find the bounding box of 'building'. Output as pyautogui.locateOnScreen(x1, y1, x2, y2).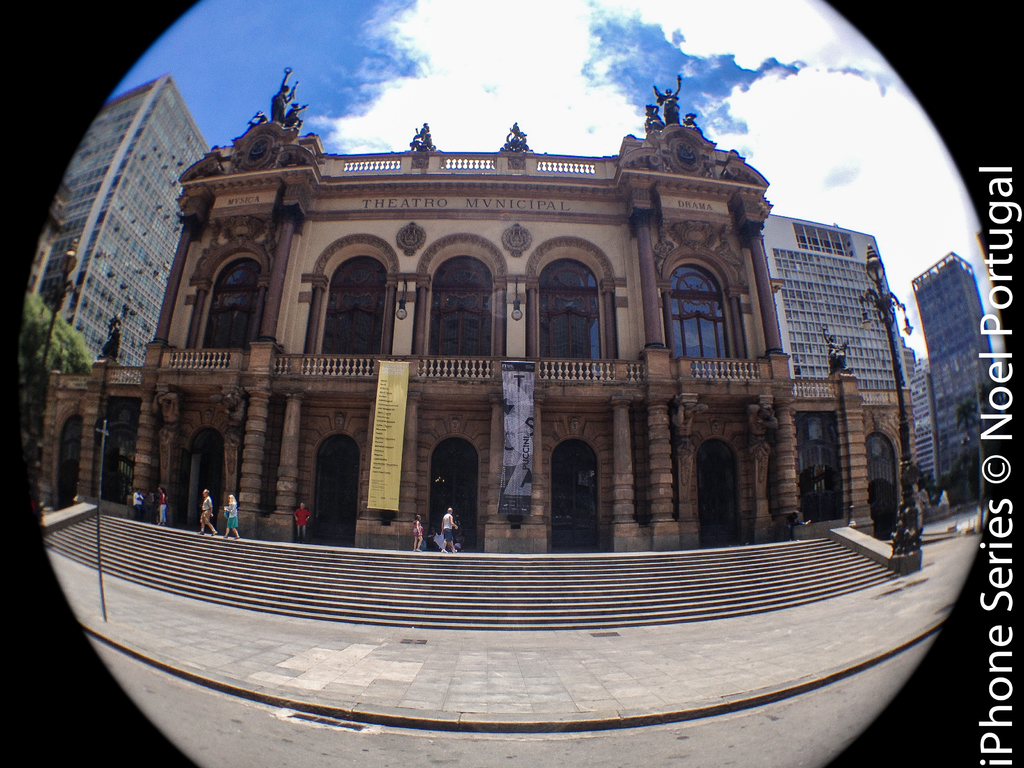
pyautogui.locateOnScreen(20, 69, 211, 379).
